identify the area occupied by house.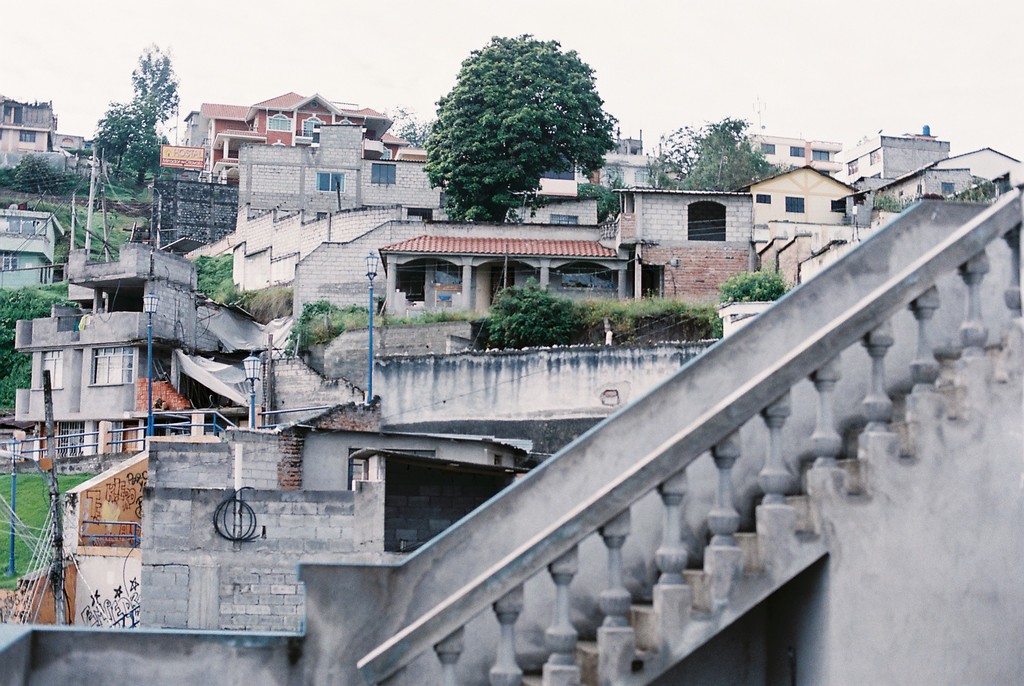
Area: Rect(0, 180, 1023, 679).
